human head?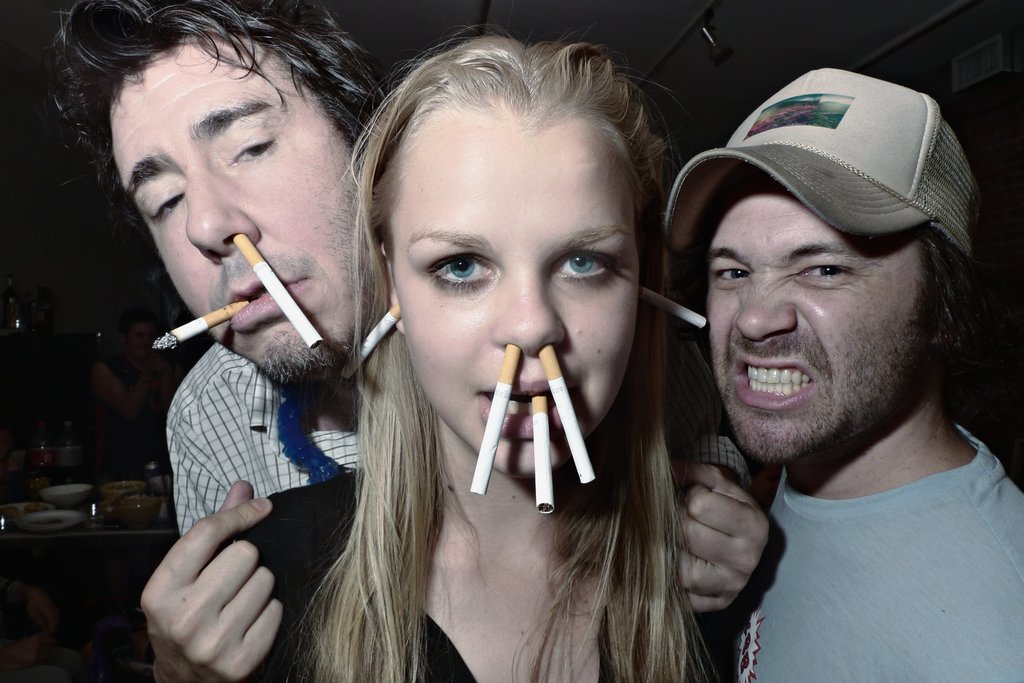
(50, 0, 373, 396)
